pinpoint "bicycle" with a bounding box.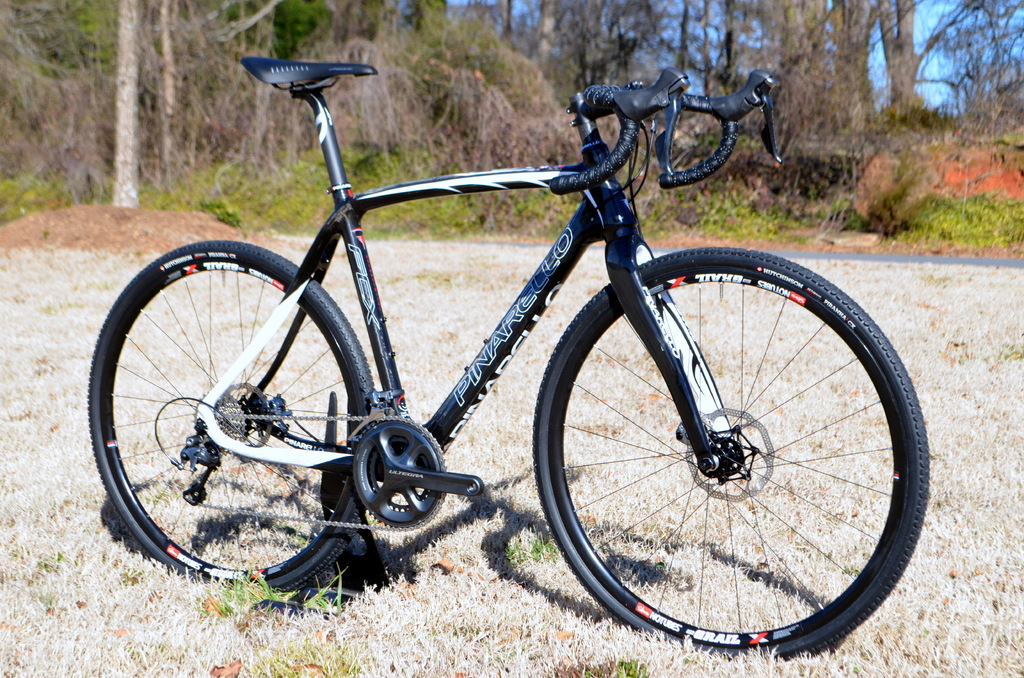
left=104, top=25, right=953, bottom=666.
